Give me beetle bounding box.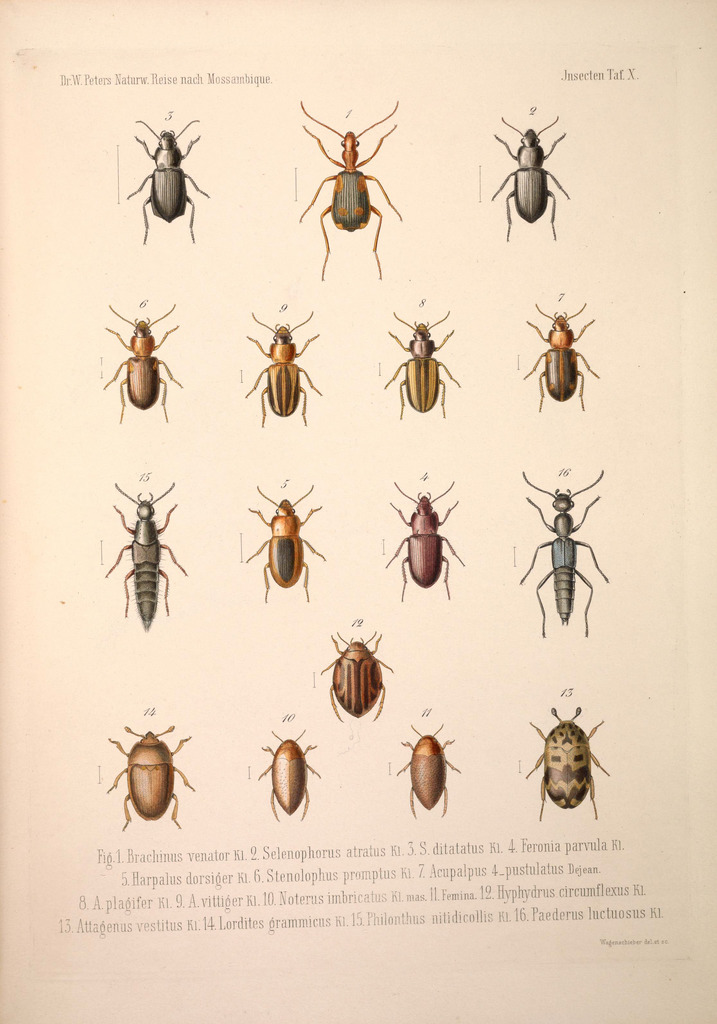
select_region(115, 483, 181, 636).
